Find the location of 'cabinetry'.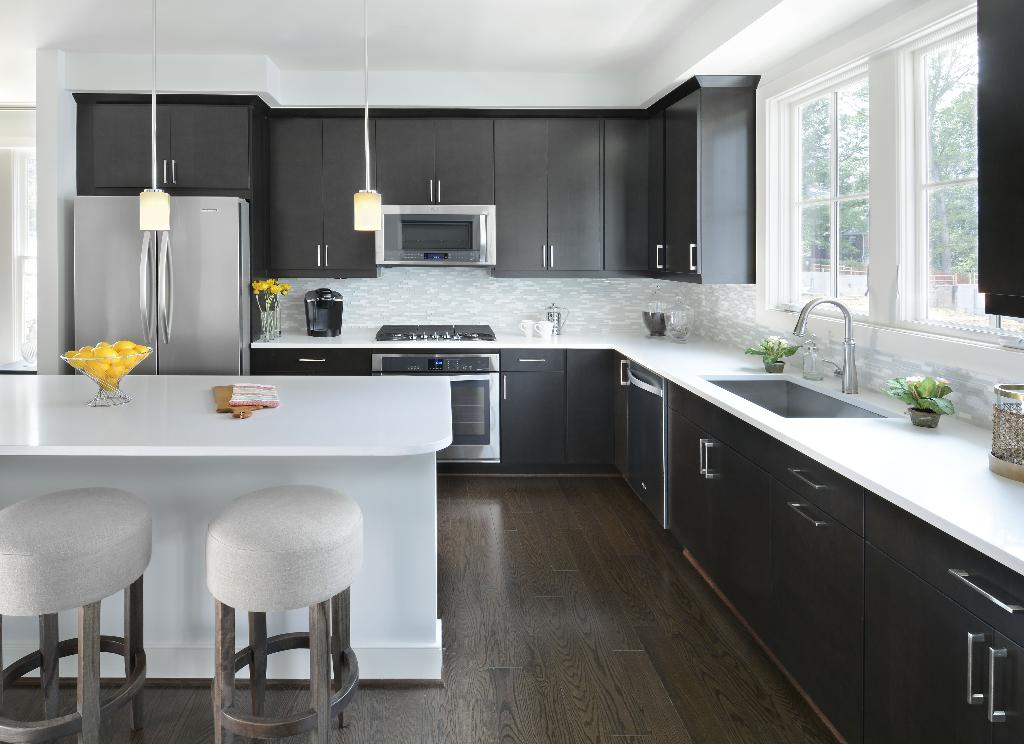
Location: 258 115 379 276.
